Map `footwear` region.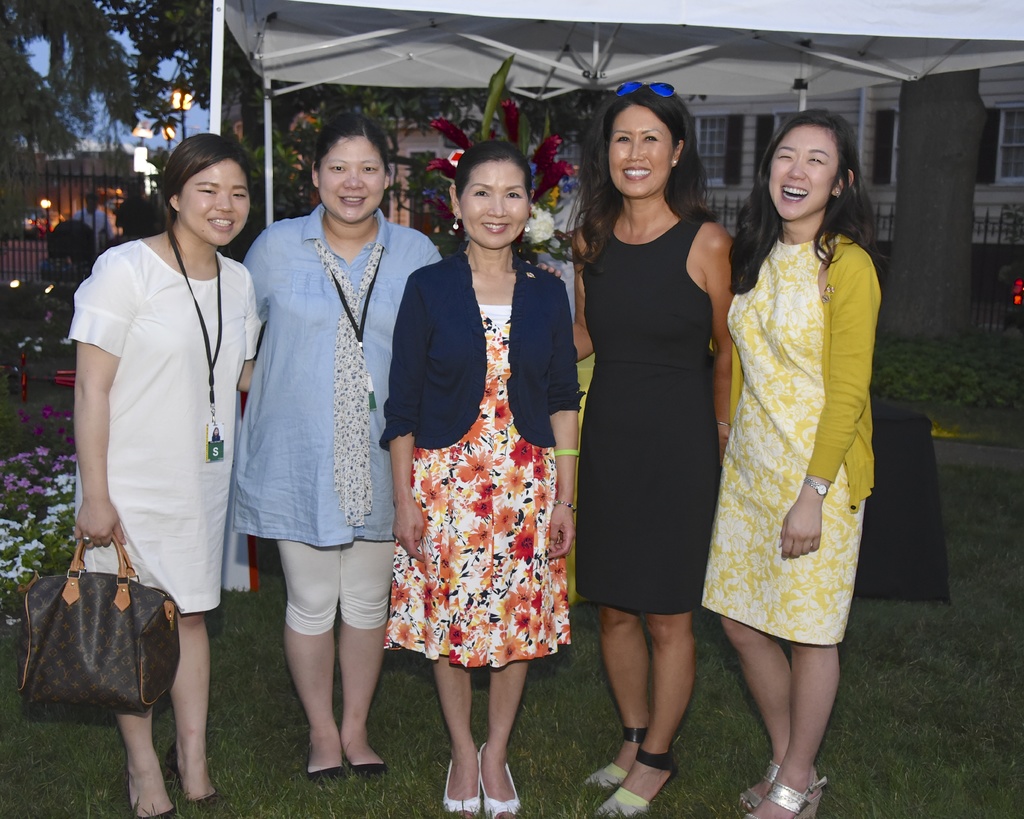
Mapped to <bbox>739, 761, 780, 815</bbox>.
